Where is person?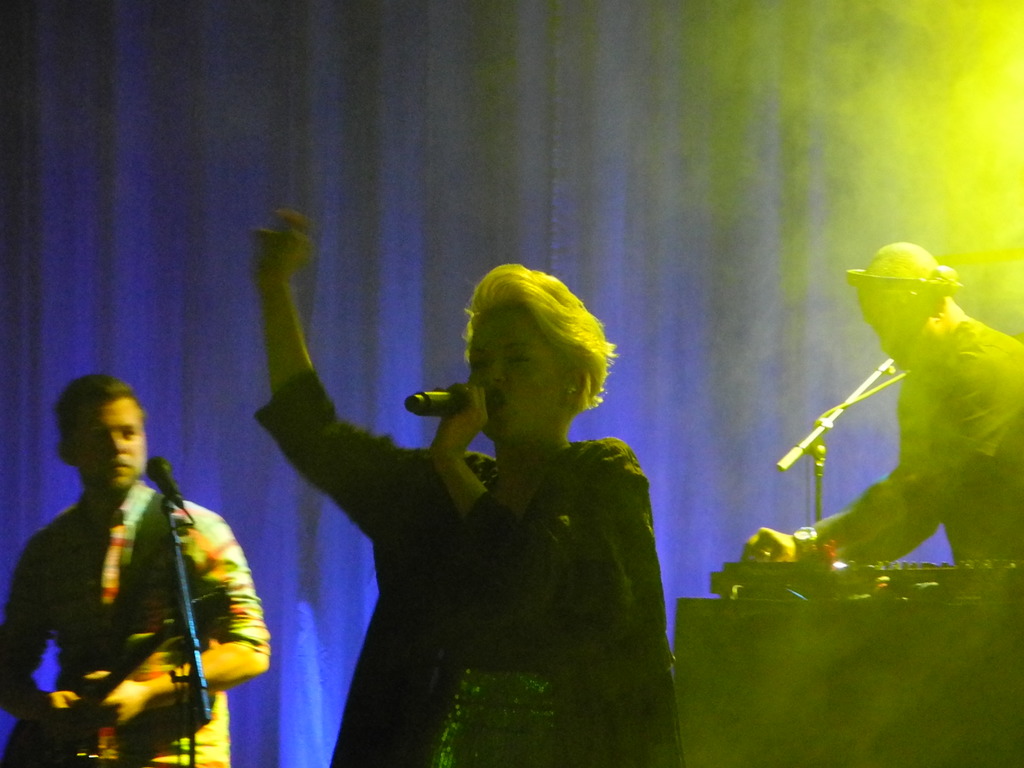
13/353/266/767.
